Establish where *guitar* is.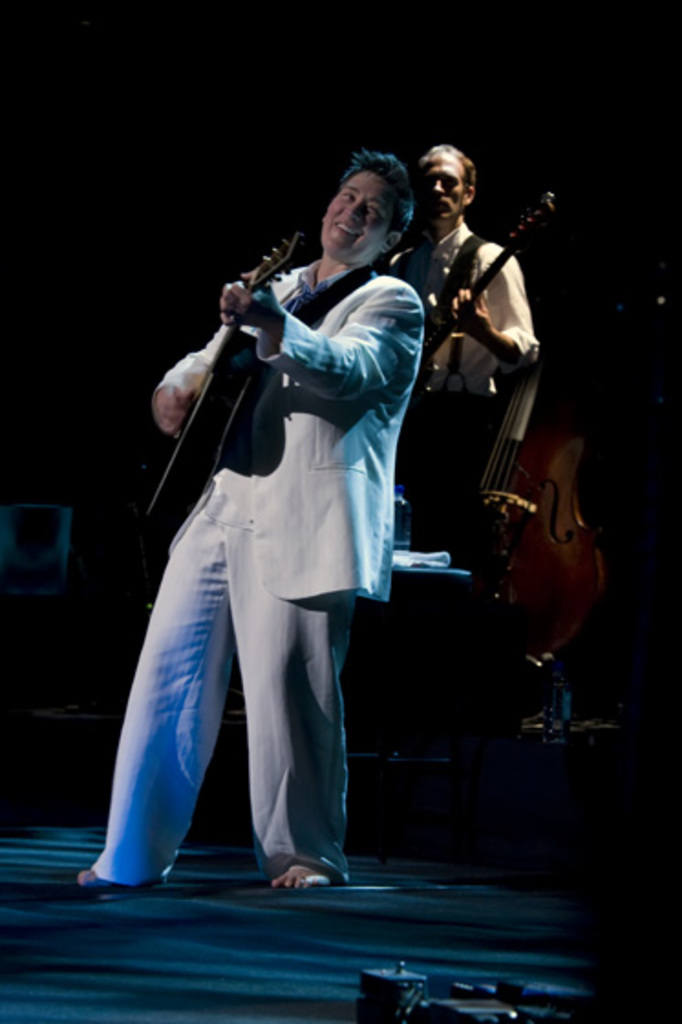
Established at <box>406,192,550,388</box>.
